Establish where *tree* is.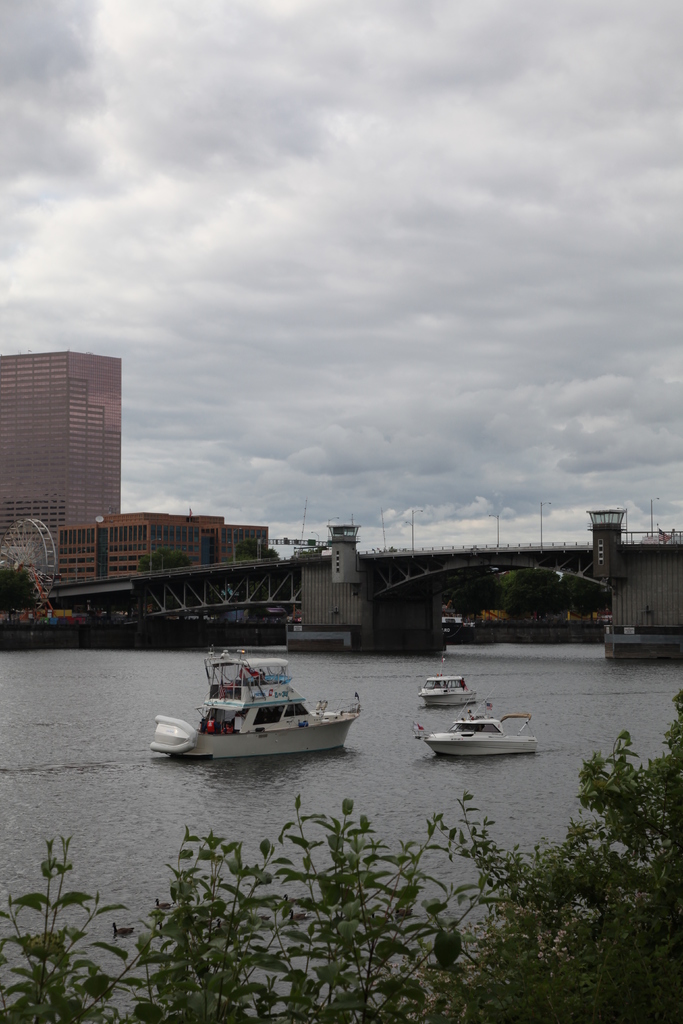
Established at bbox(135, 548, 197, 579).
